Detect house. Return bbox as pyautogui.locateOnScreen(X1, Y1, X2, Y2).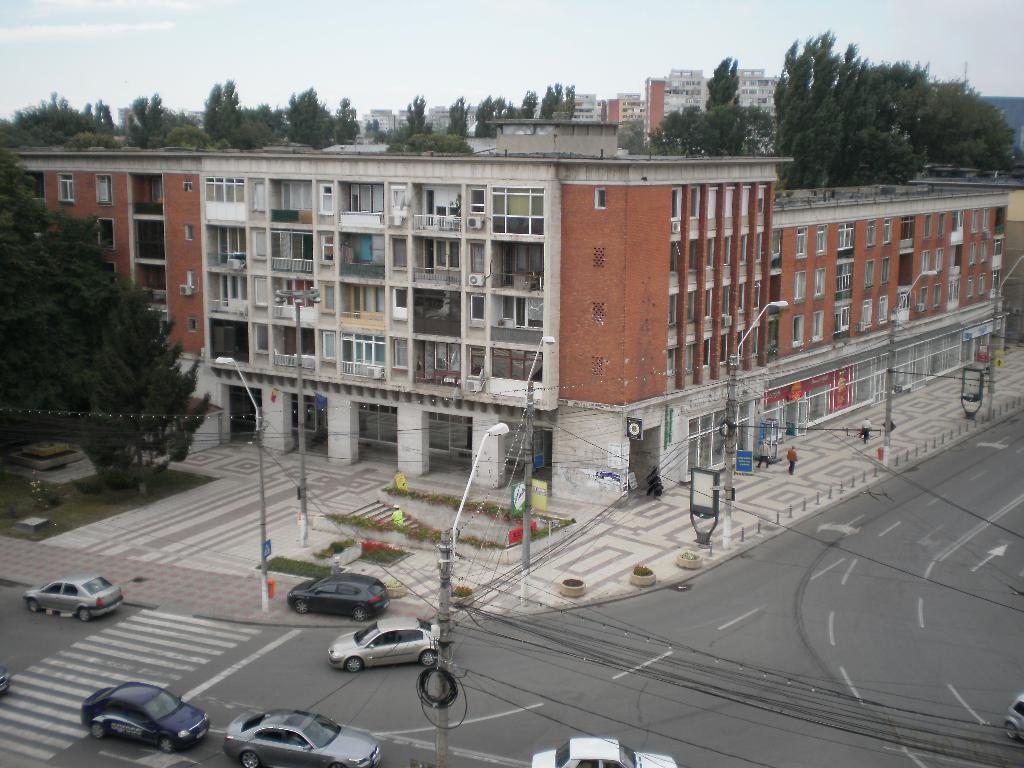
pyautogui.locateOnScreen(908, 163, 1023, 343).
